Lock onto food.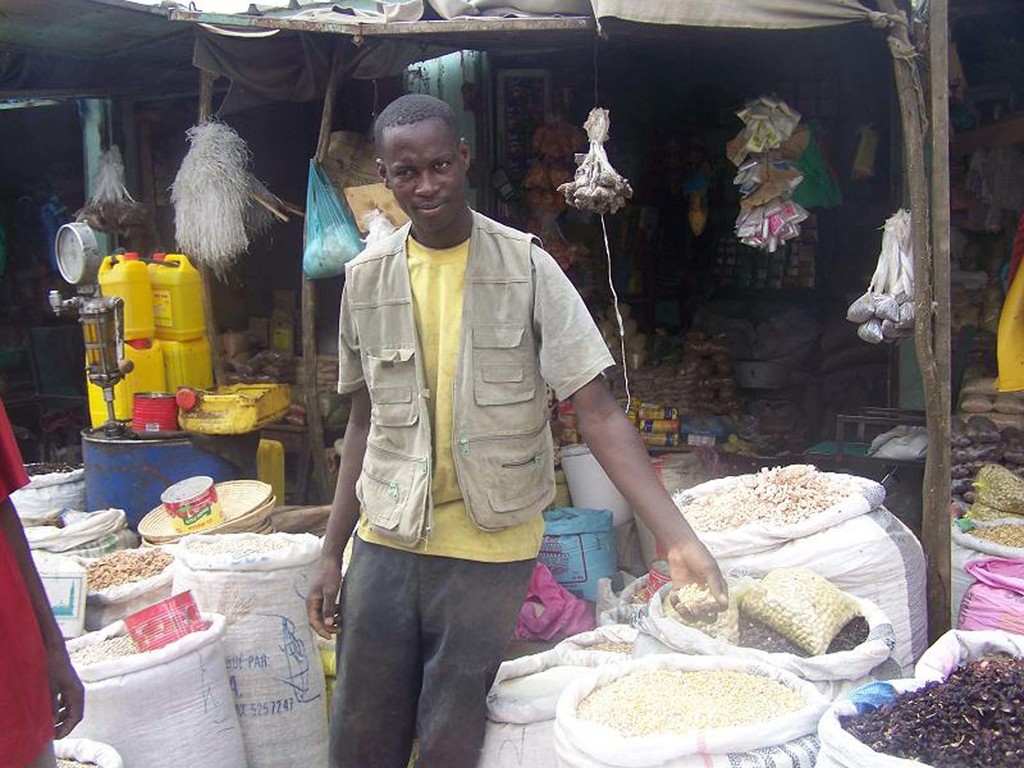
Locked: Rect(837, 645, 1023, 767).
